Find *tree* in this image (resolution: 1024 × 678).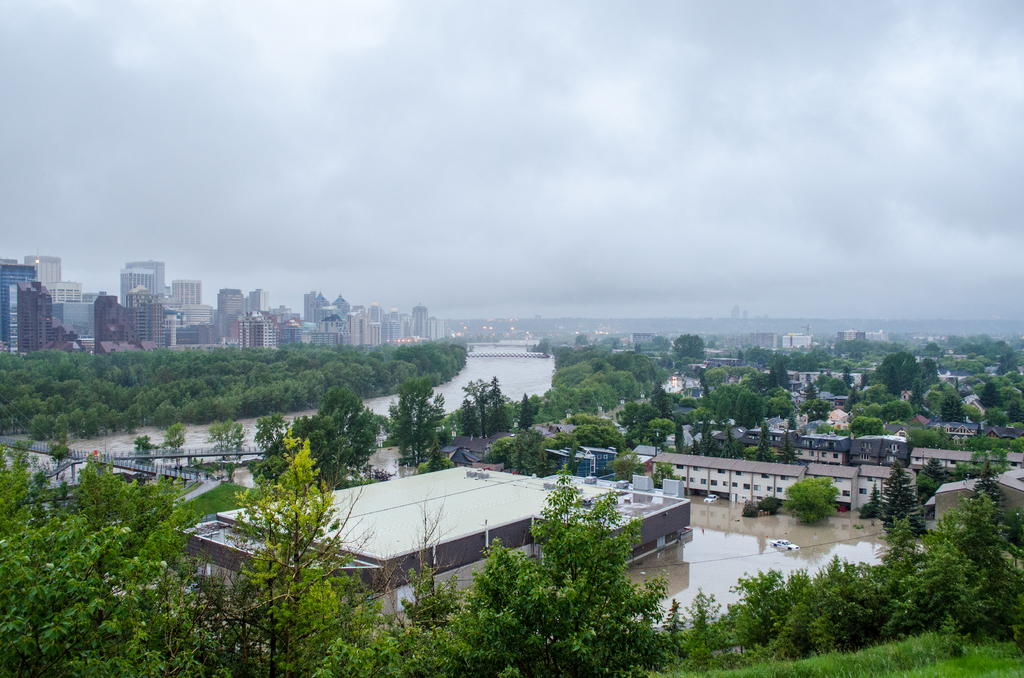
select_region(785, 476, 845, 526).
